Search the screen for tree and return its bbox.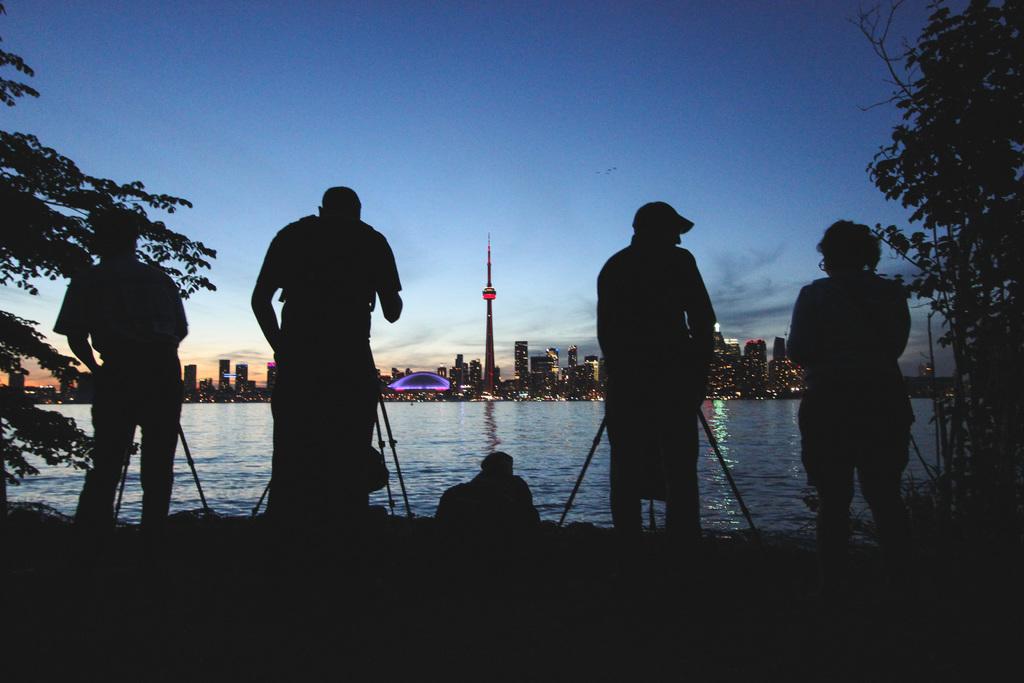
Found: l=0, t=0, r=216, b=504.
